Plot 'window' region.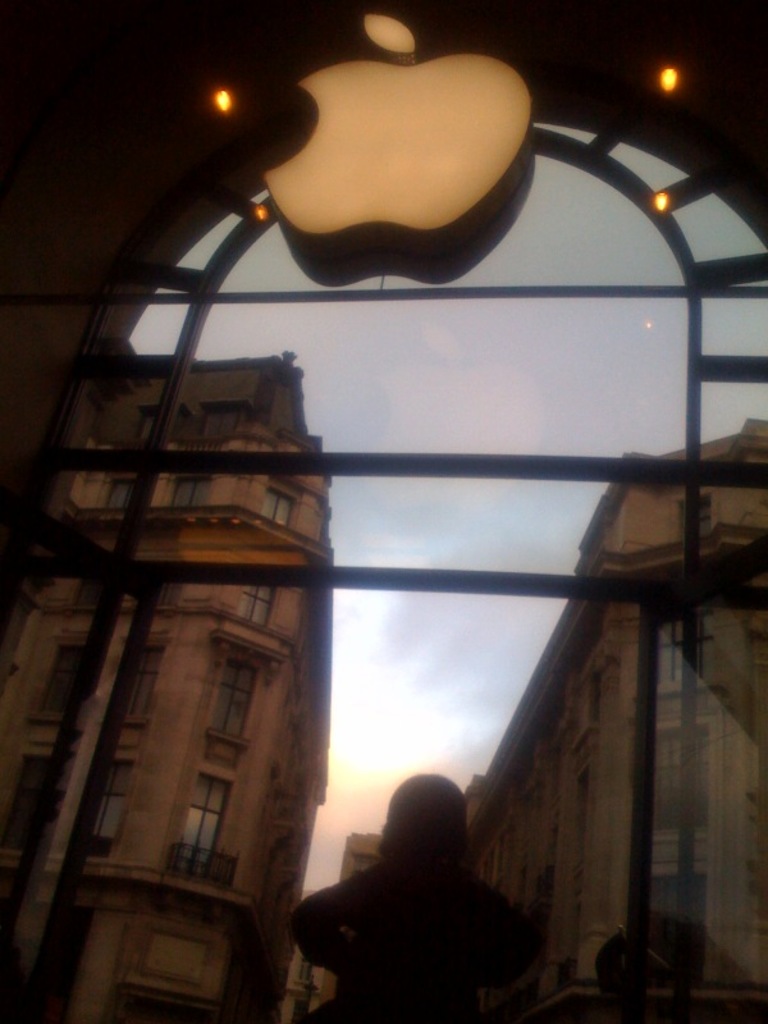
Plotted at <bbox>206, 648, 265, 741</bbox>.
